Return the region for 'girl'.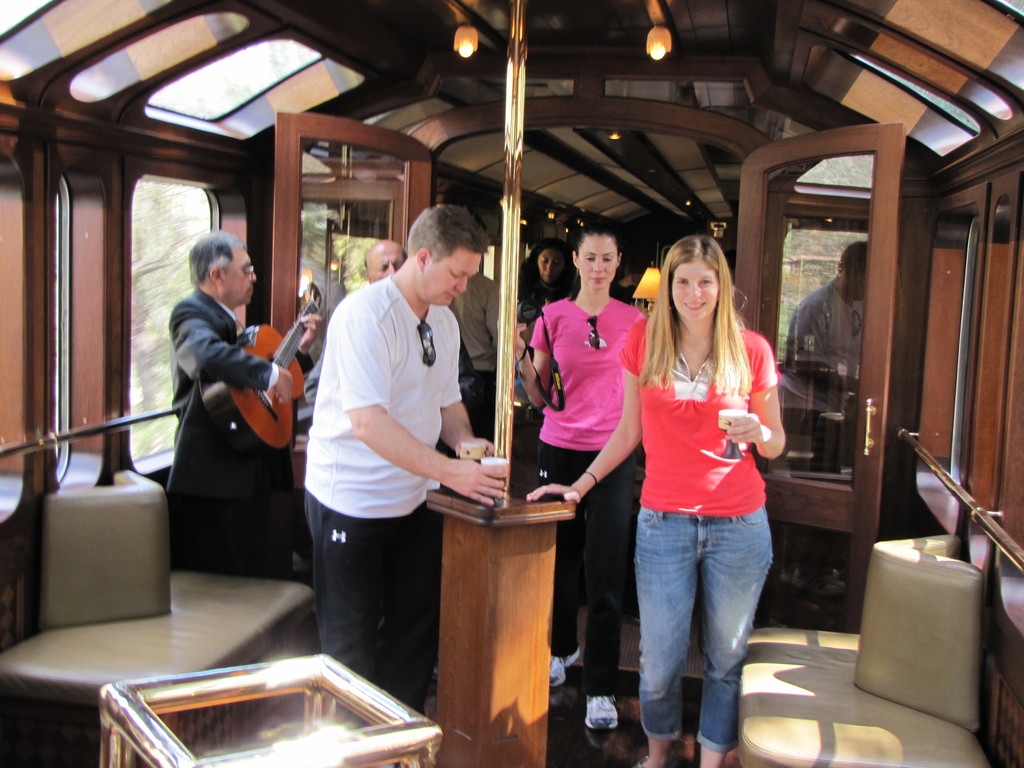
{"left": 527, "top": 239, "right": 786, "bottom": 767}.
